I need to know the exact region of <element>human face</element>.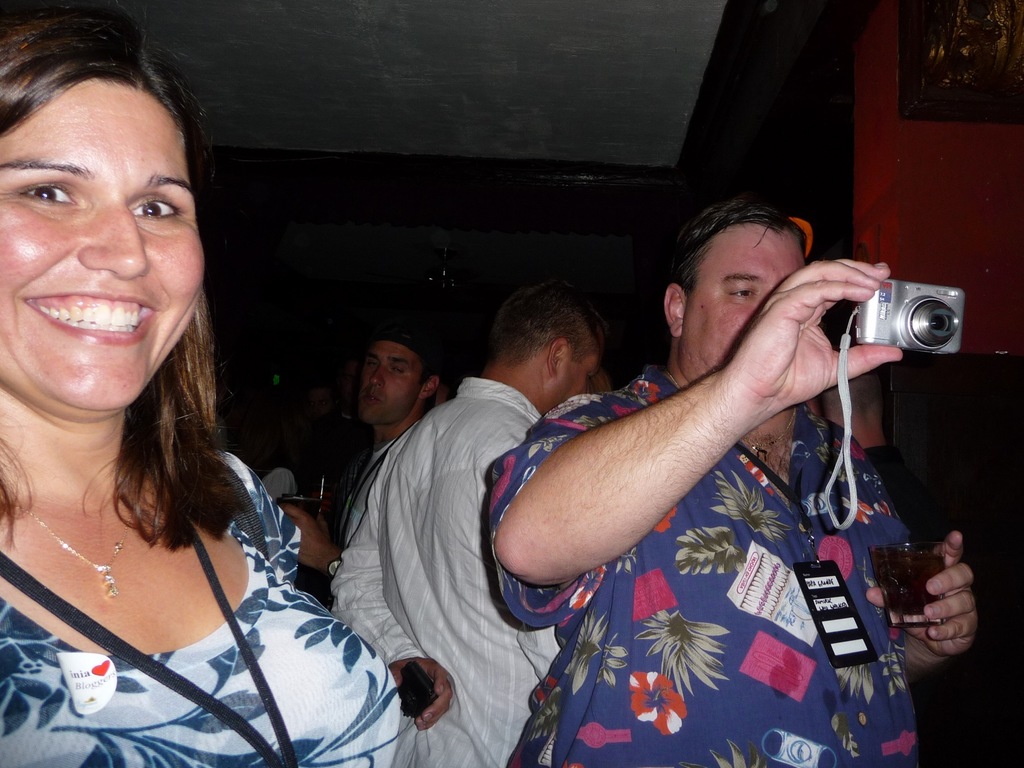
Region: x1=0, y1=81, x2=204, y2=410.
